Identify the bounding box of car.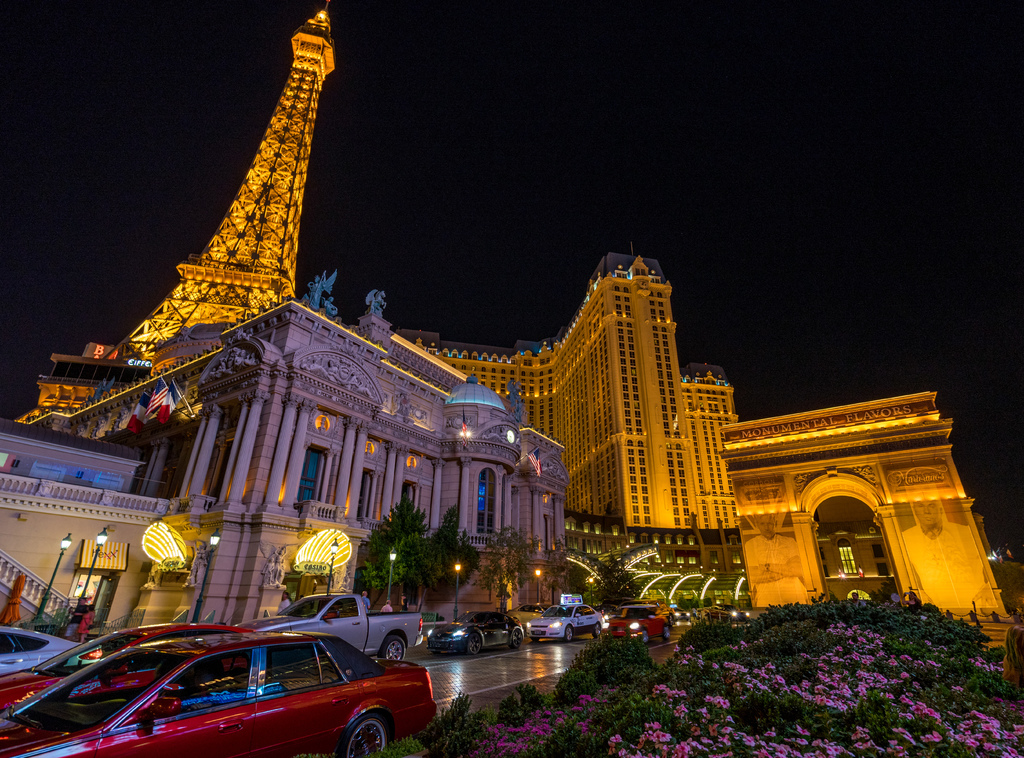
(0,622,254,707).
